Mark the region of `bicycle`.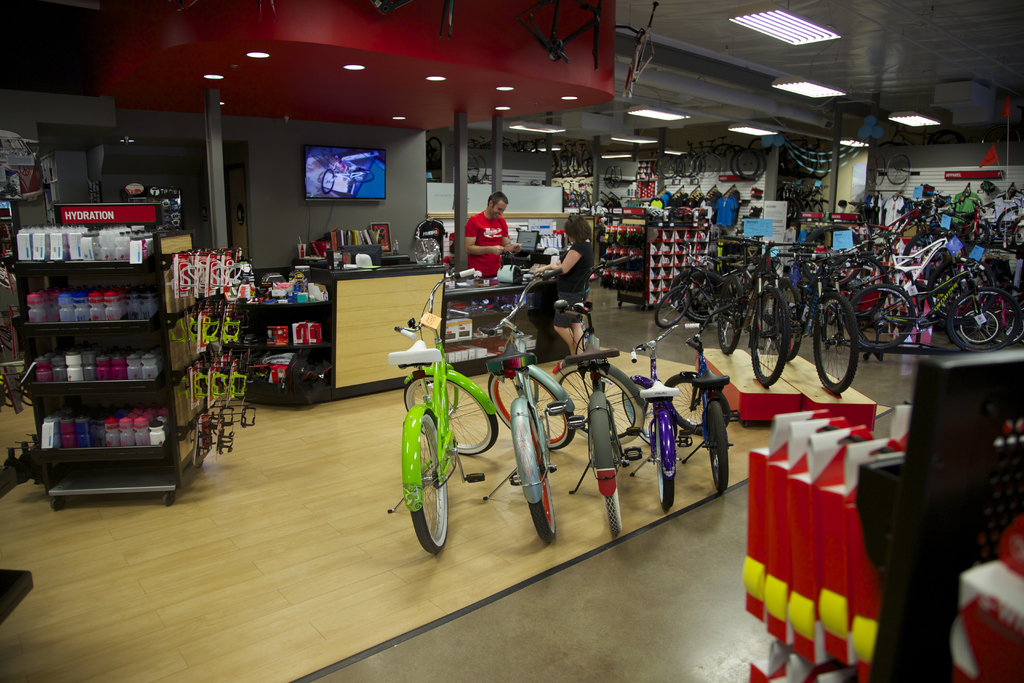
Region: <region>744, 240, 859, 411</region>.
